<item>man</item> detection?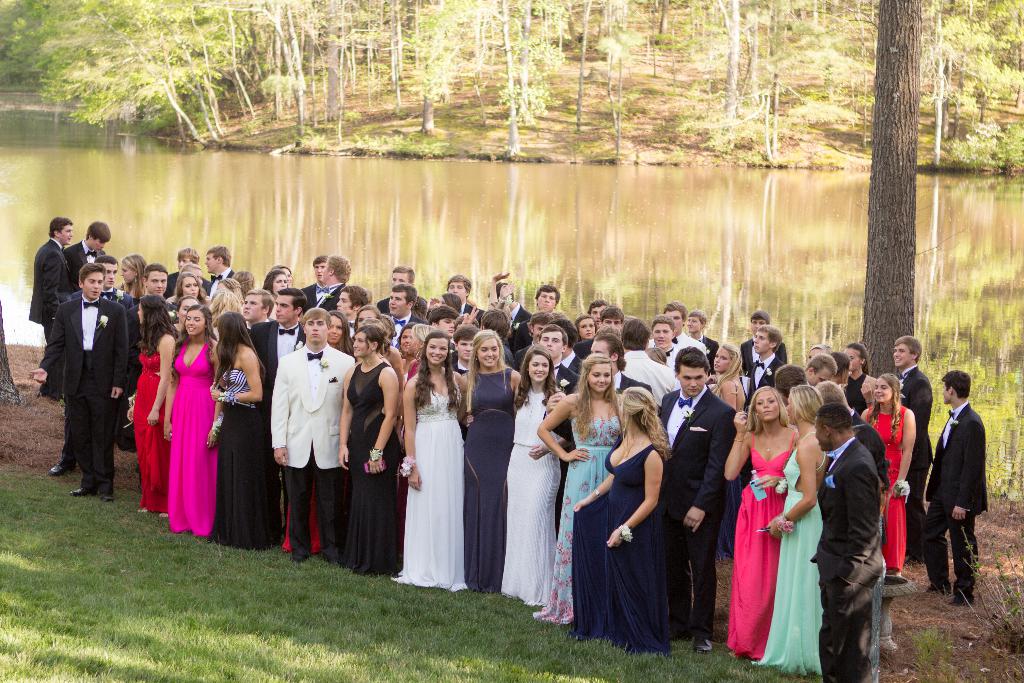
166 242 194 271
